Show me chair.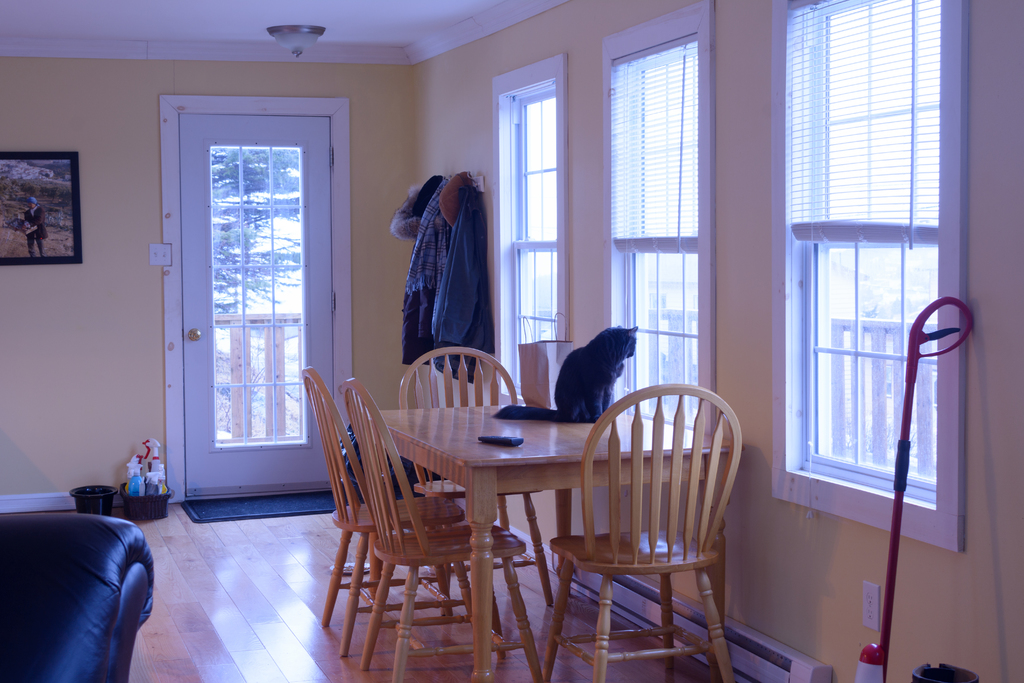
chair is here: bbox=(547, 379, 737, 682).
